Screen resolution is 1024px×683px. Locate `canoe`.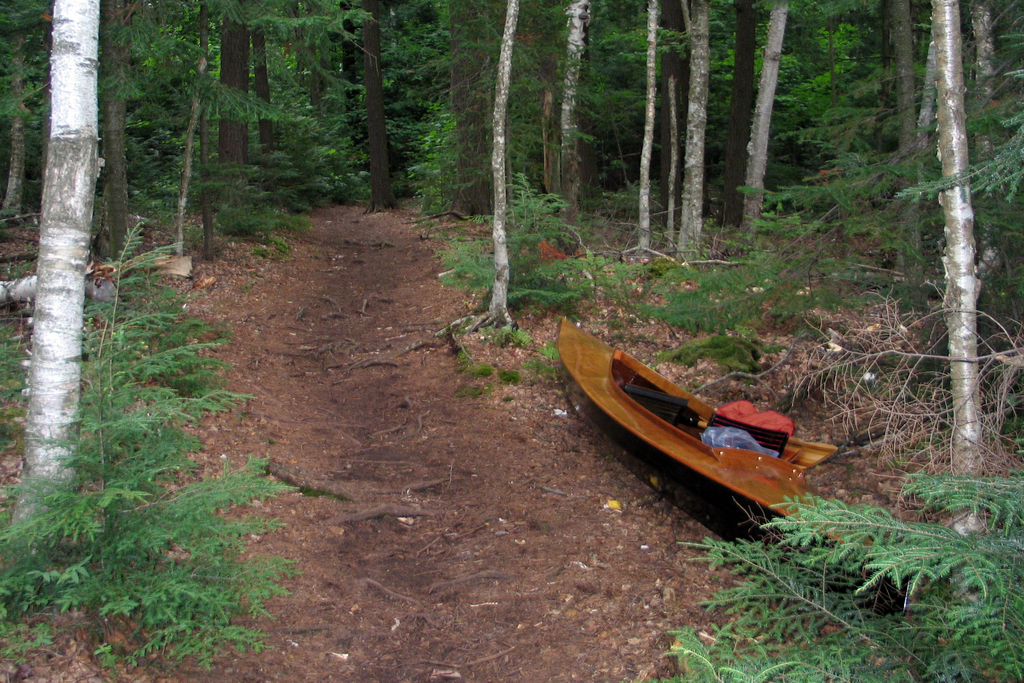
589, 325, 822, 520.
